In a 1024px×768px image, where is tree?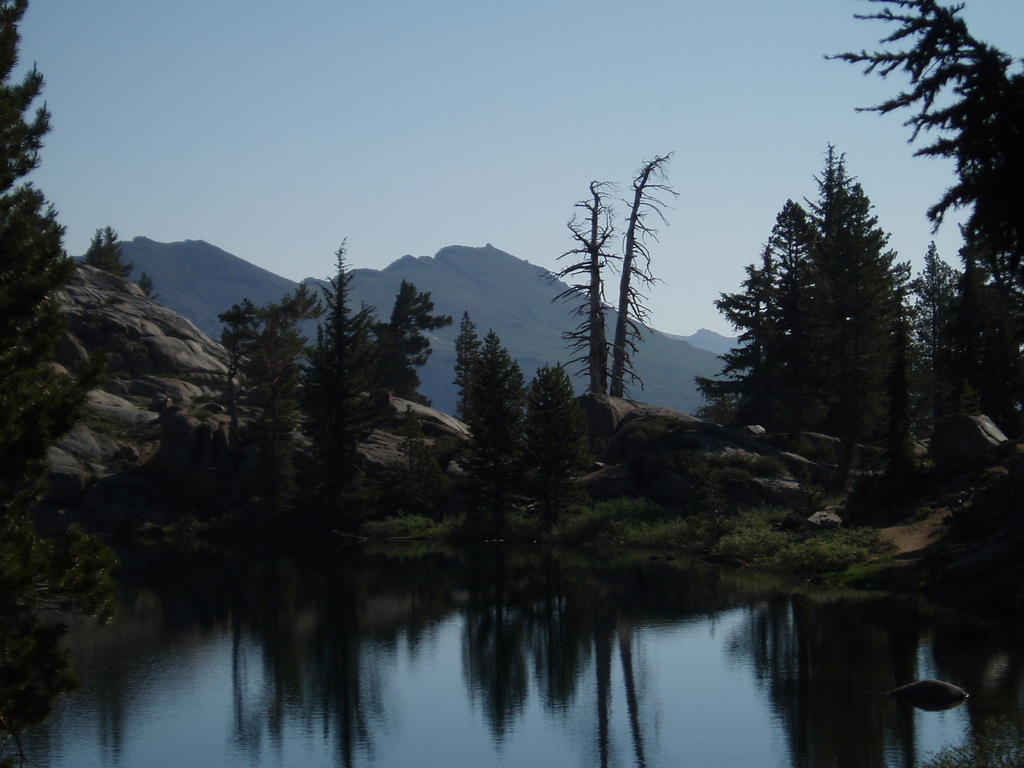
(196,291,264,537).
